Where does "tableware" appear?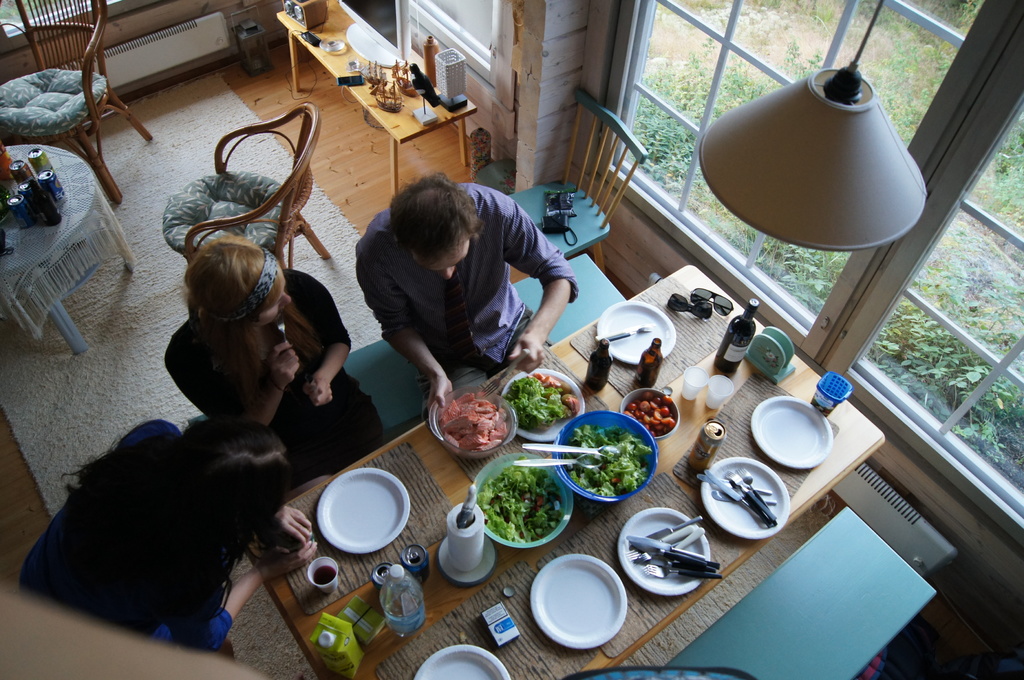
Appears at (497,365,587,442).
